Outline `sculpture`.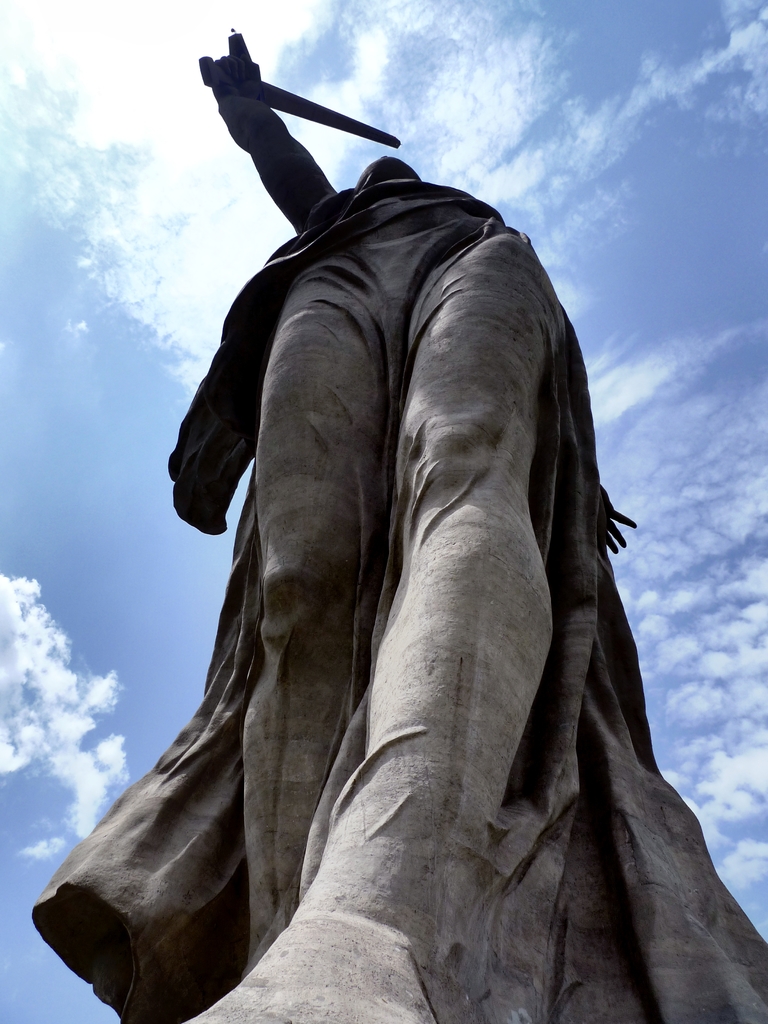
Outline: box=[77, 23, 736, 1011].
